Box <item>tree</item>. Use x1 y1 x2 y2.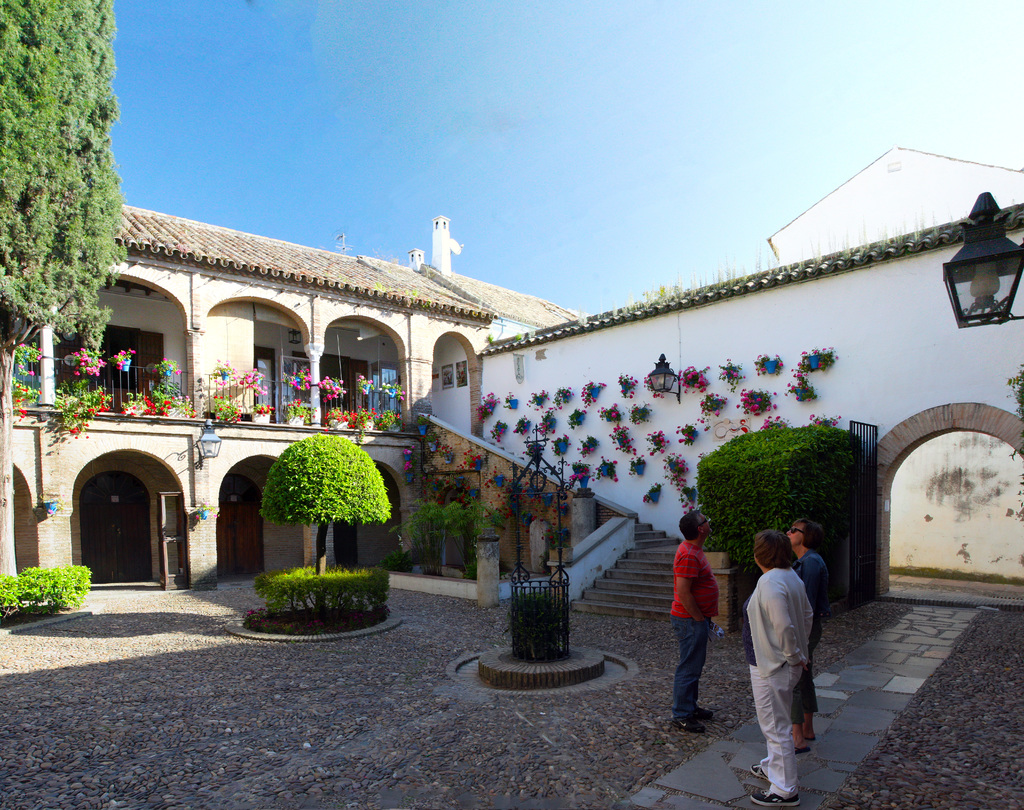
0 0 128 596.
